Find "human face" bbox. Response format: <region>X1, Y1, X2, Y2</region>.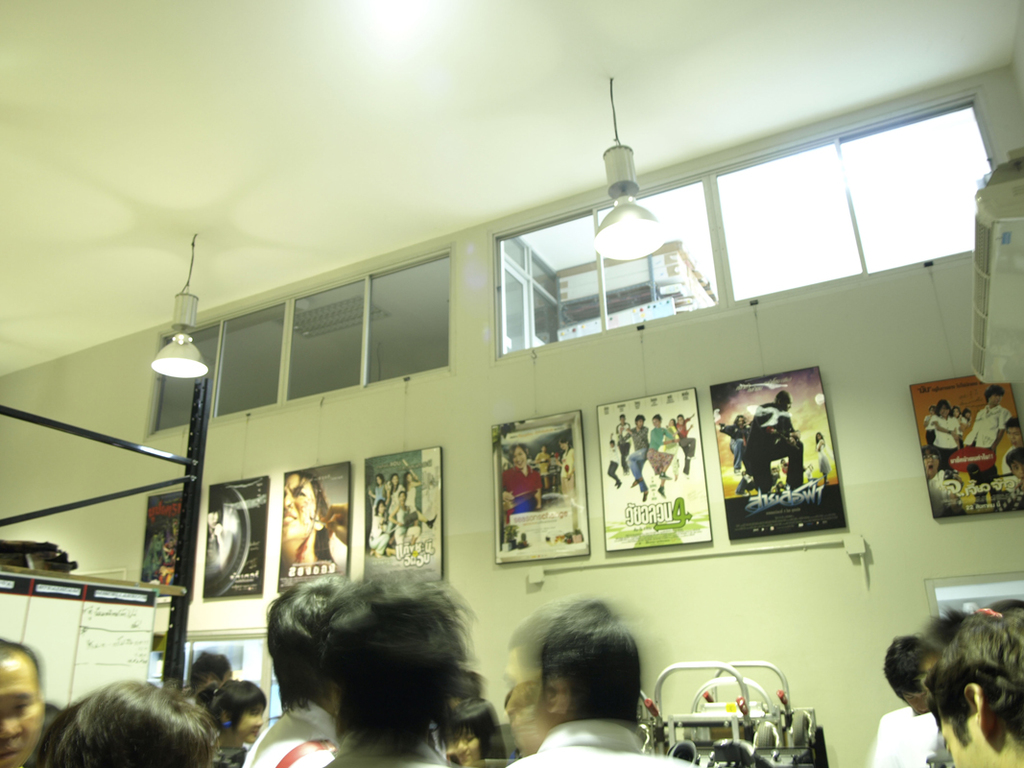
<region>398, 492, 407, 499</region>.
